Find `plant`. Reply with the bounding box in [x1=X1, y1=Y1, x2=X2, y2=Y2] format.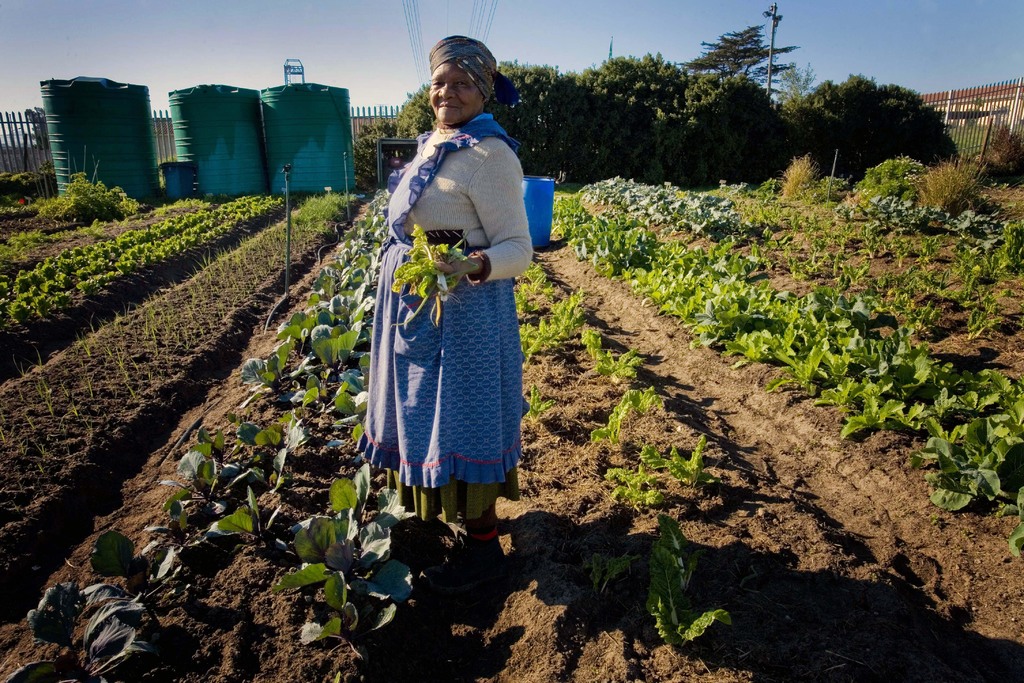
[x1=50, y1=172, x2=148, y2=226].
